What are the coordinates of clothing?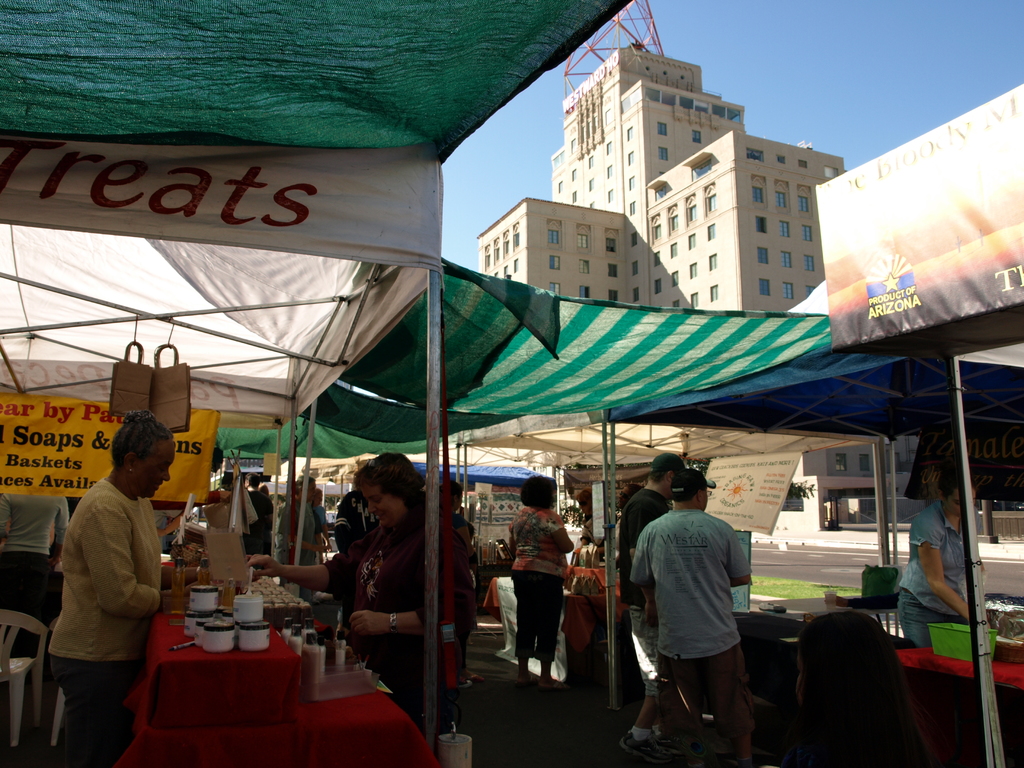
(left=283, top=490, right=333, bottom=586).
